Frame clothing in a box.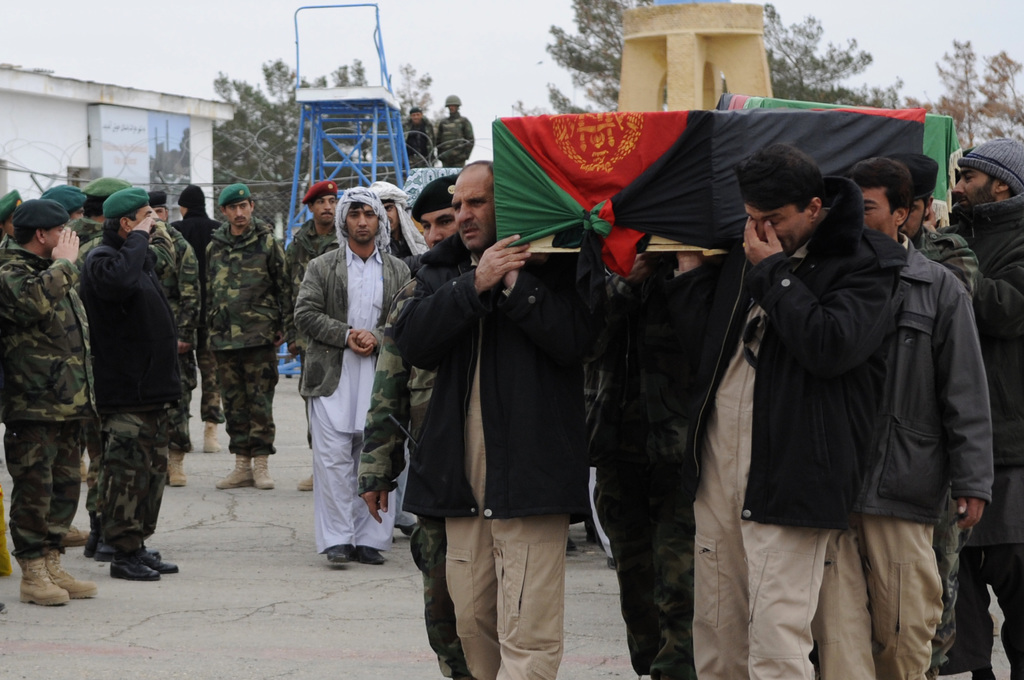
select_region(585, 171, 915, 679).
